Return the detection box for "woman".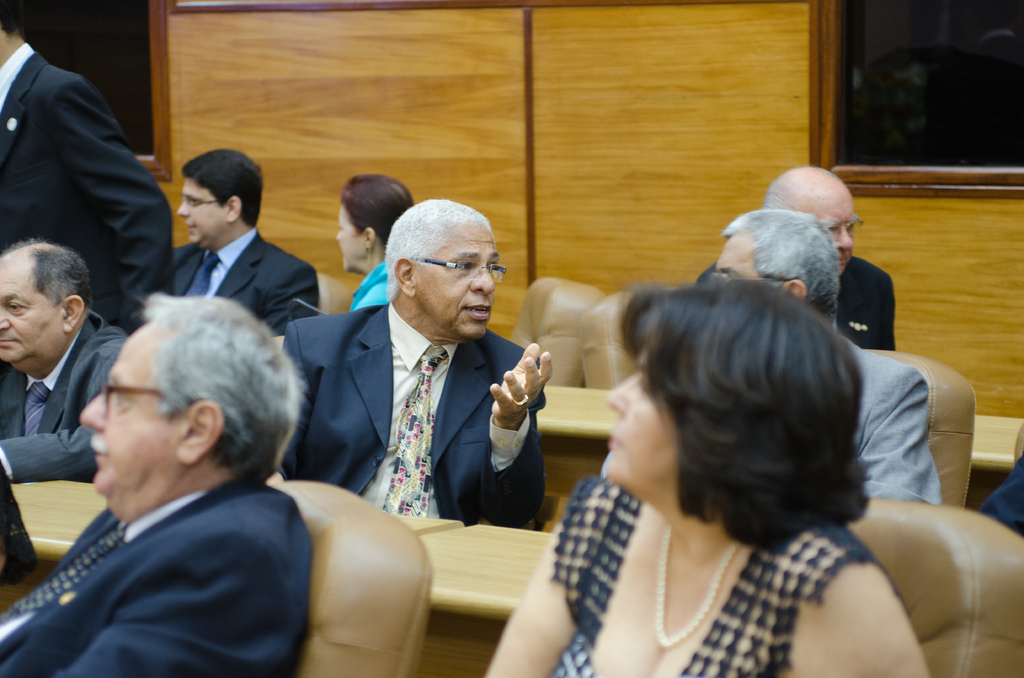
detection(500, 238, 956, 668).
